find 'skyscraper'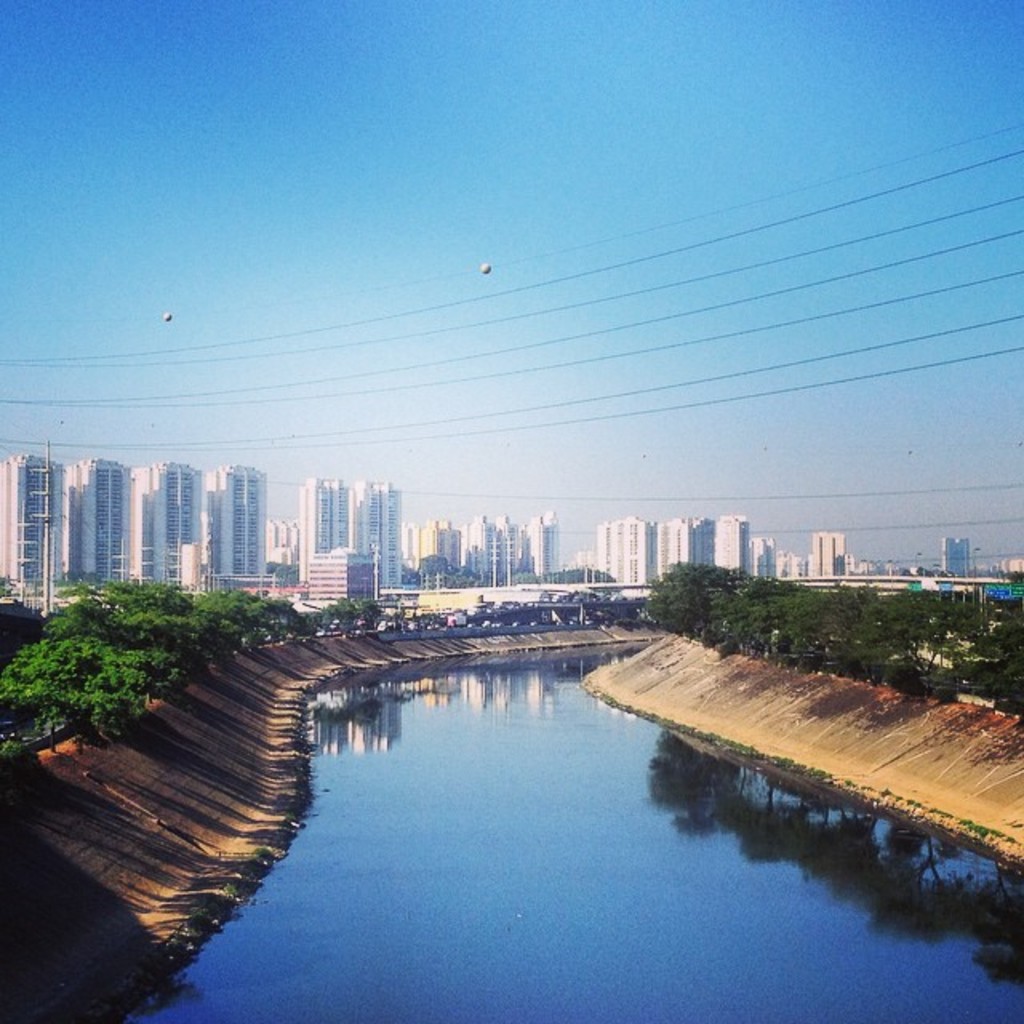
205:466:262:581
